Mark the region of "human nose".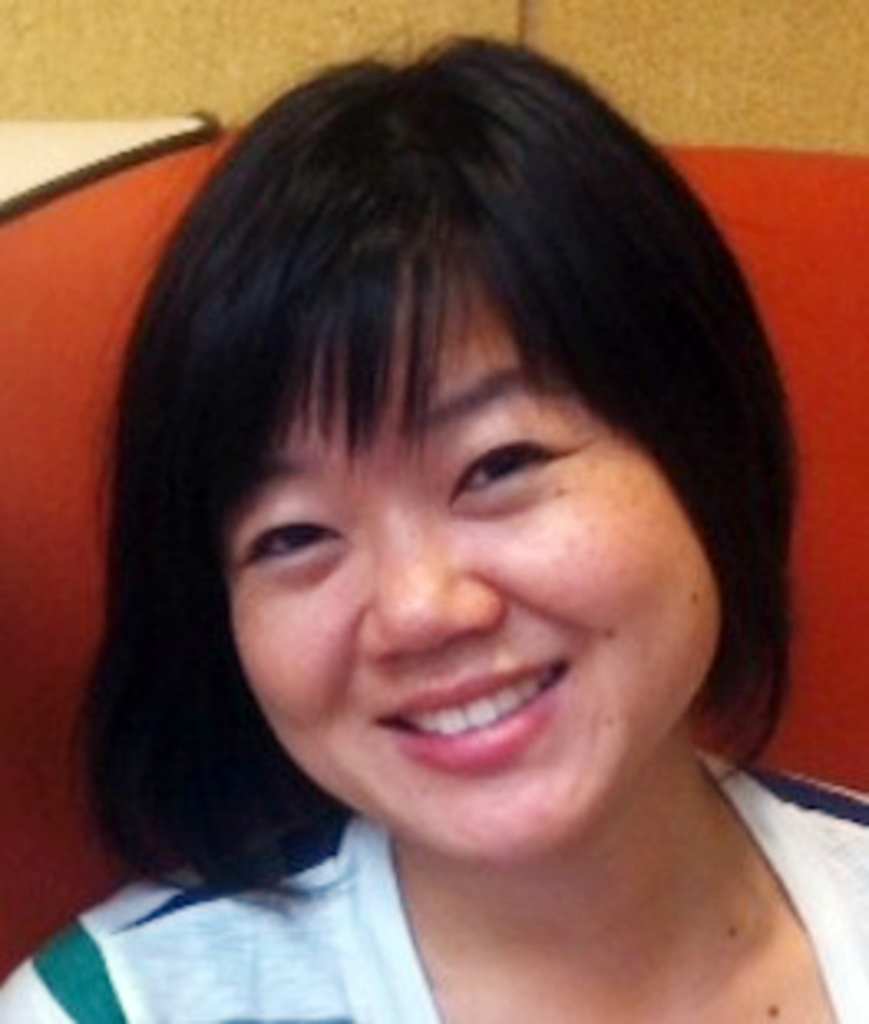
Region: <bbox>357, 509, 502, 651</bbox>.
